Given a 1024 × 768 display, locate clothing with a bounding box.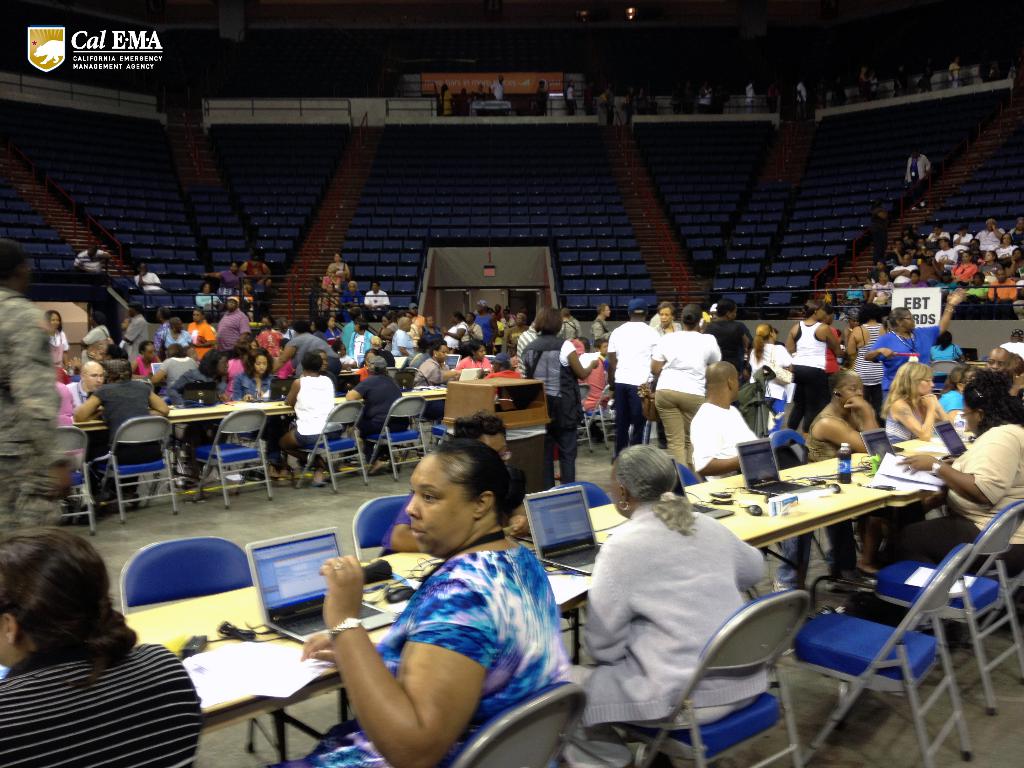
Located: select_region(51, 321, 64, 378).
